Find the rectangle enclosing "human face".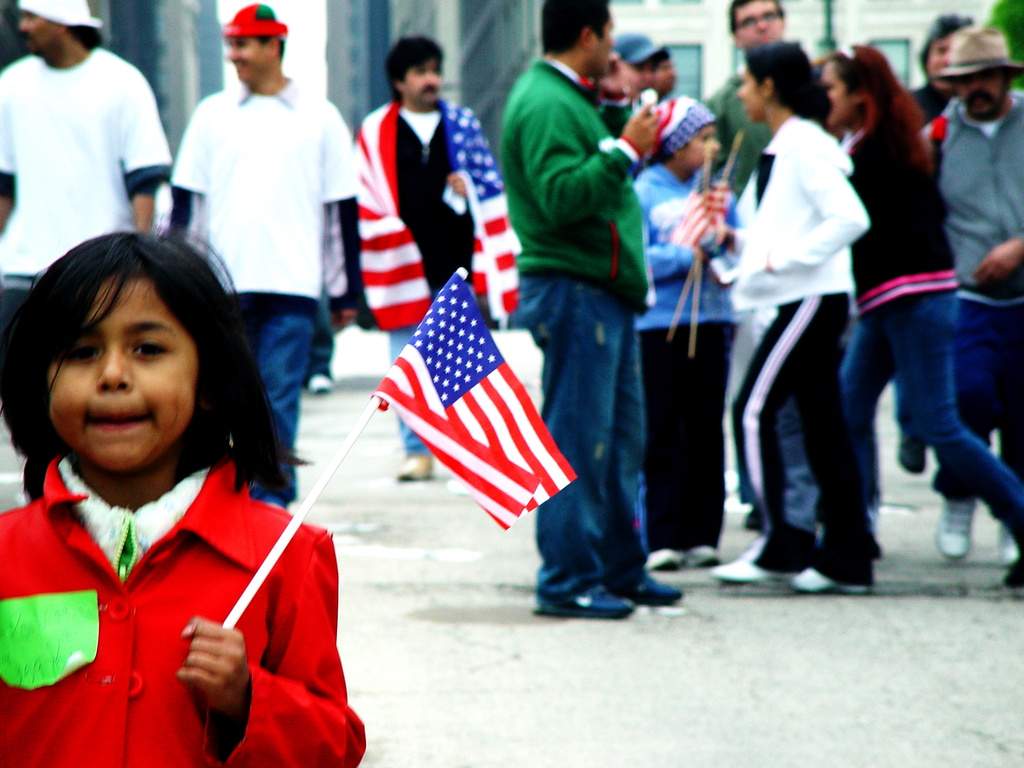
box(17, 6, 59, 51).
